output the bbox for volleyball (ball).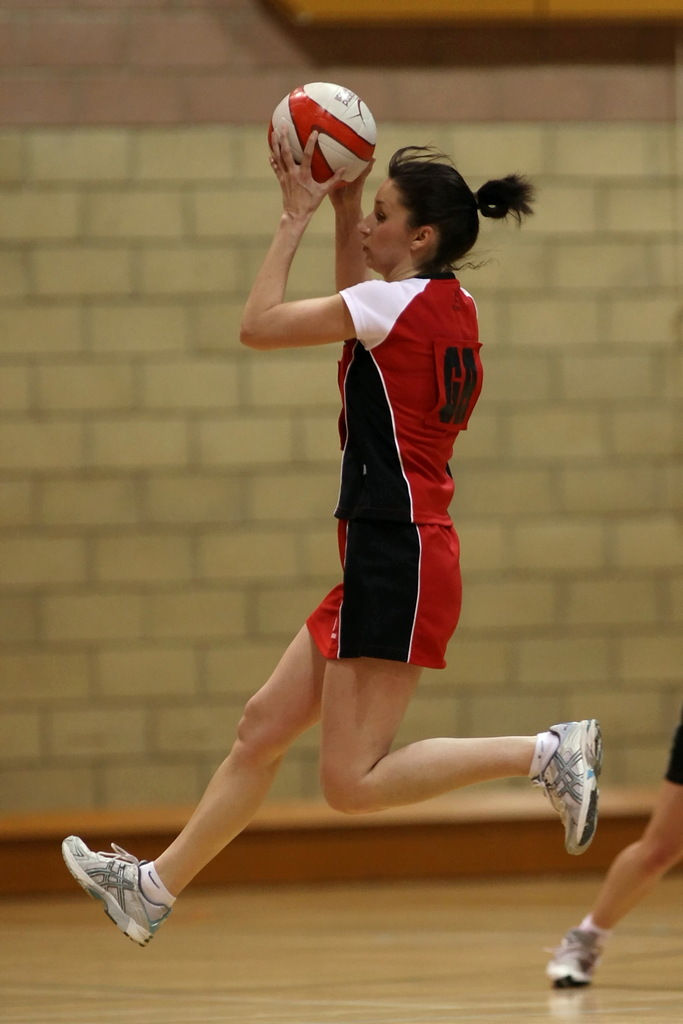
box(265, 79, 379, 193).
